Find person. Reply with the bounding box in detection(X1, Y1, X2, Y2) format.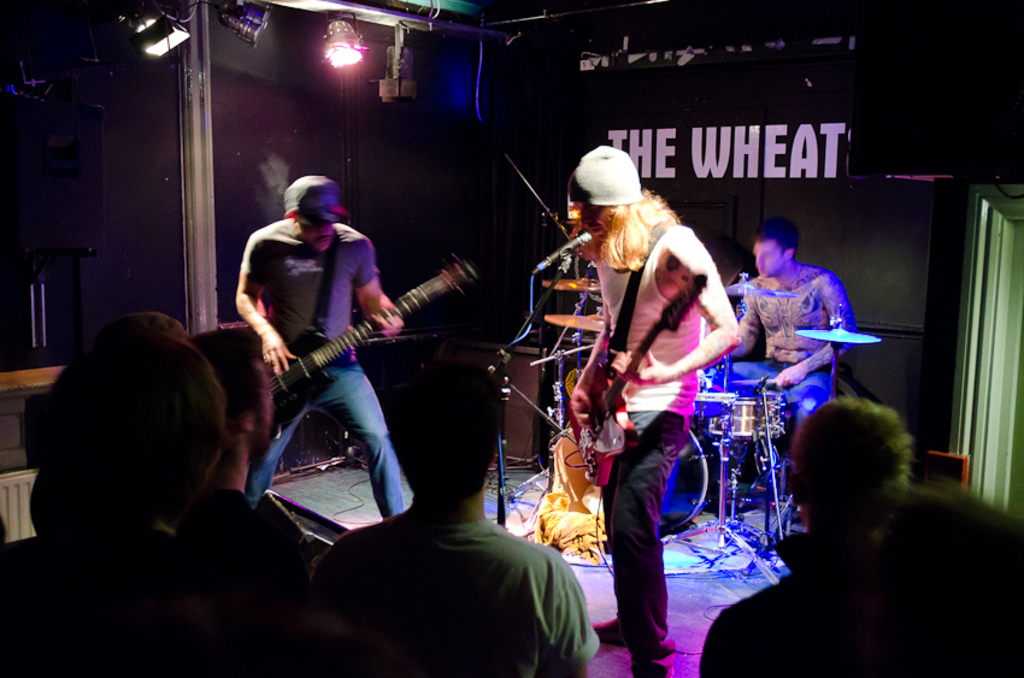
detection(569, 148, 735, 659).
